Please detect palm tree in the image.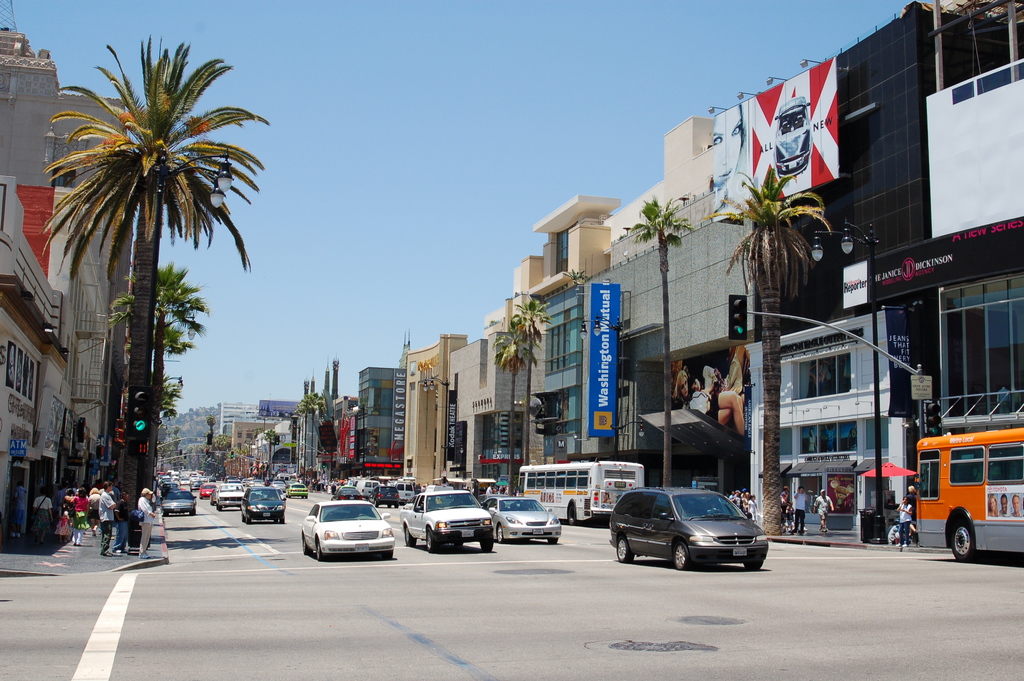
{"left": 52, "top": 67, "right": 249, "bottom": 537}.
